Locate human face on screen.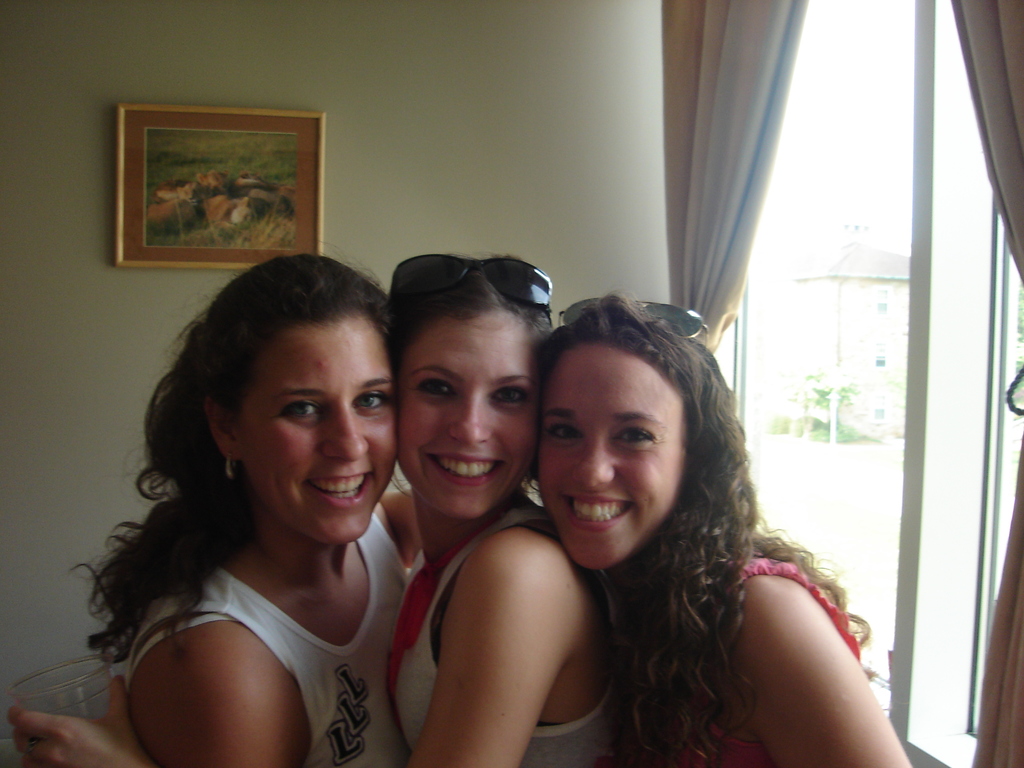
On screen at 237 314 403 540.
